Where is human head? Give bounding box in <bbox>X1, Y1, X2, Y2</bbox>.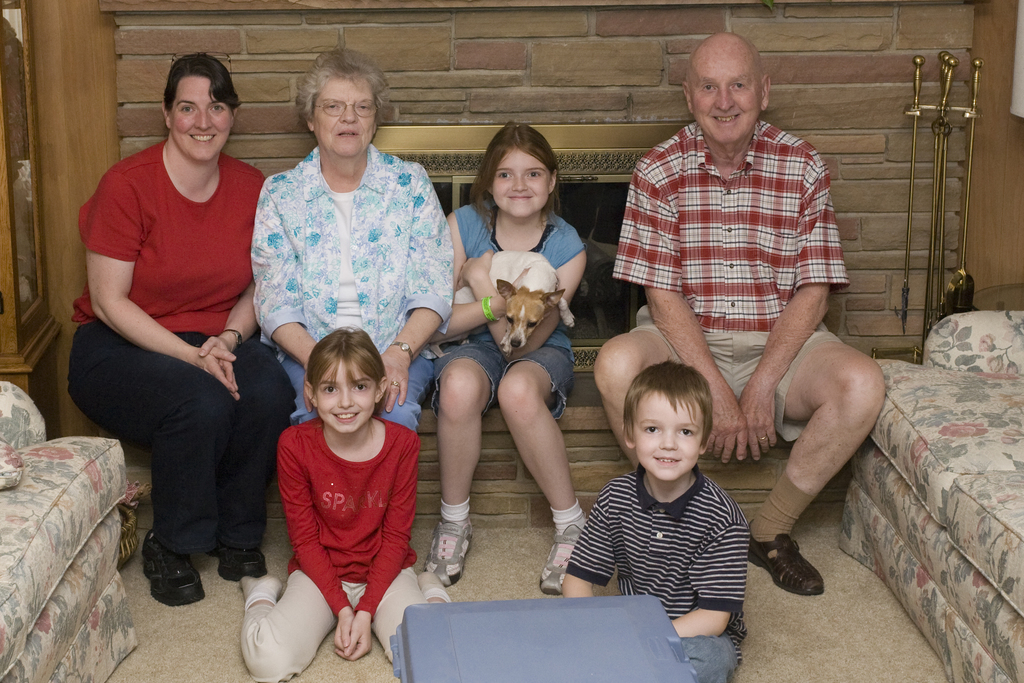
<bbox>294, 49, 404, 163</bbox>.
